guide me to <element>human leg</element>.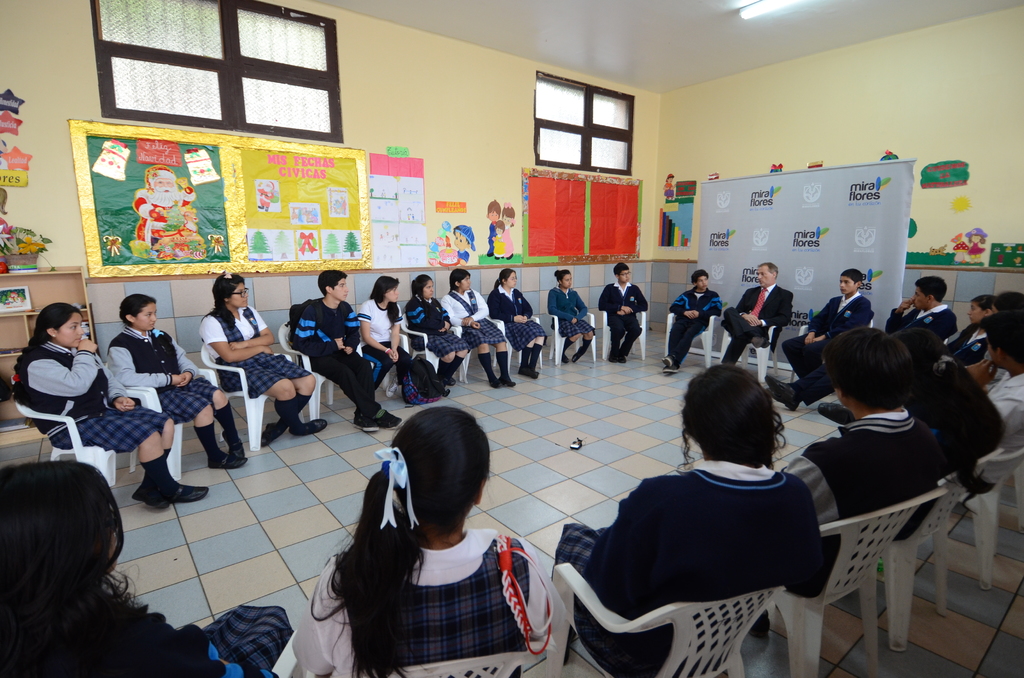
Guidance: [left=618, top=314, right=644, bottom=355].
